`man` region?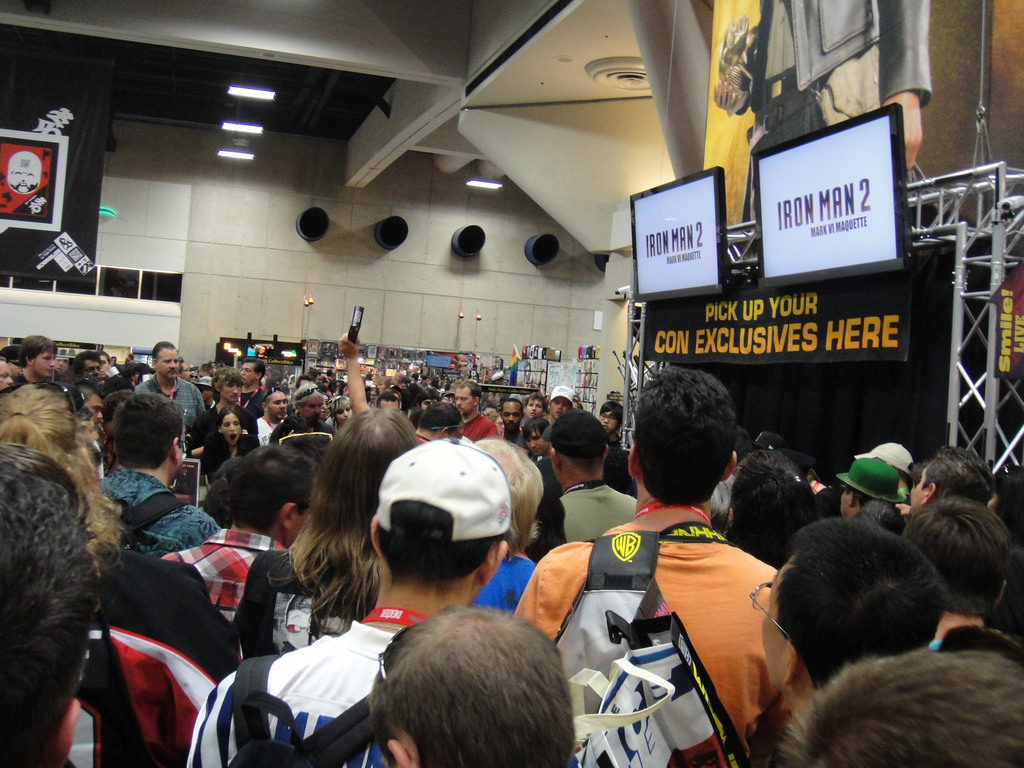
(left=364, top=604, right=573, bottom=767)
